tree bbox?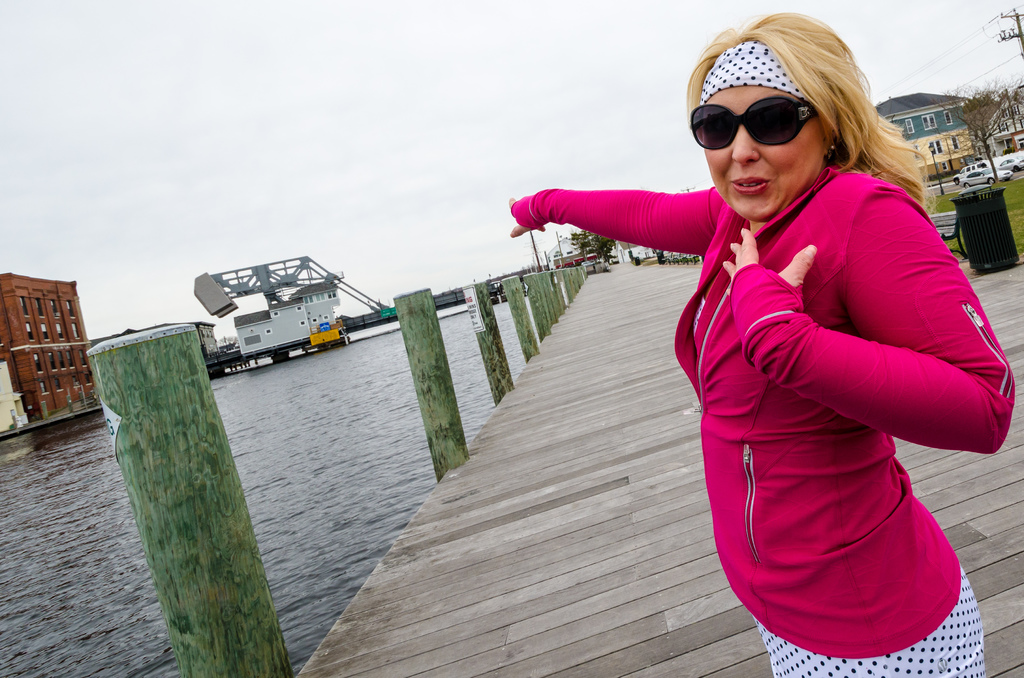
(935,74,1023,185)
